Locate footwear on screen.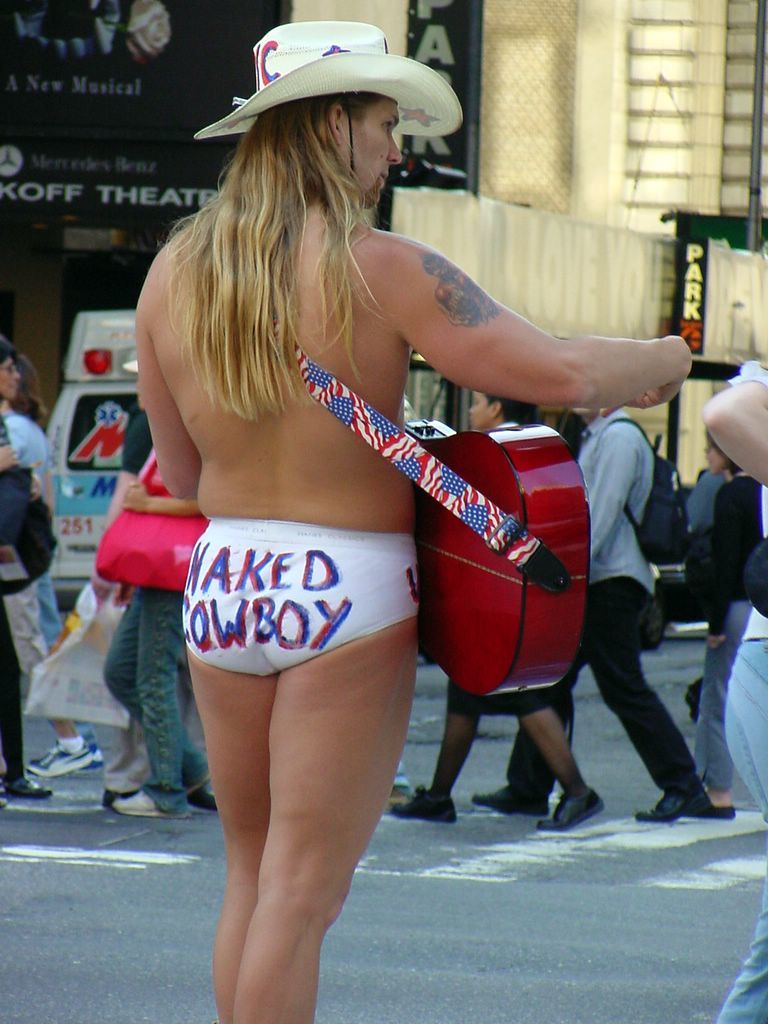
On screen at (478, 780, 552, 819).
